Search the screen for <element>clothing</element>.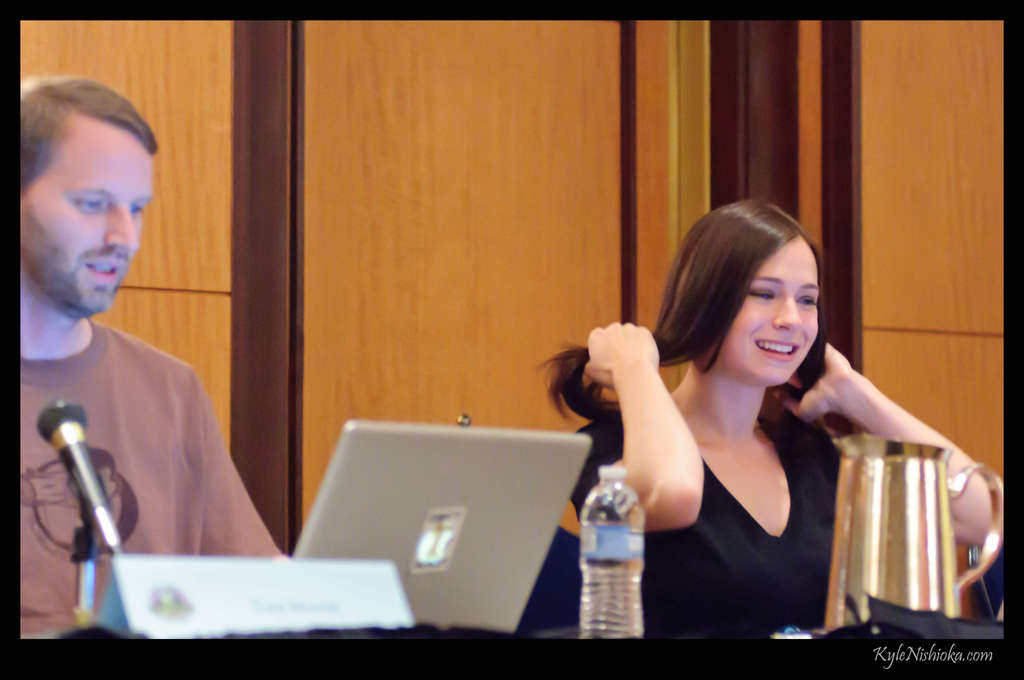
Found at 561/408/837/626.
